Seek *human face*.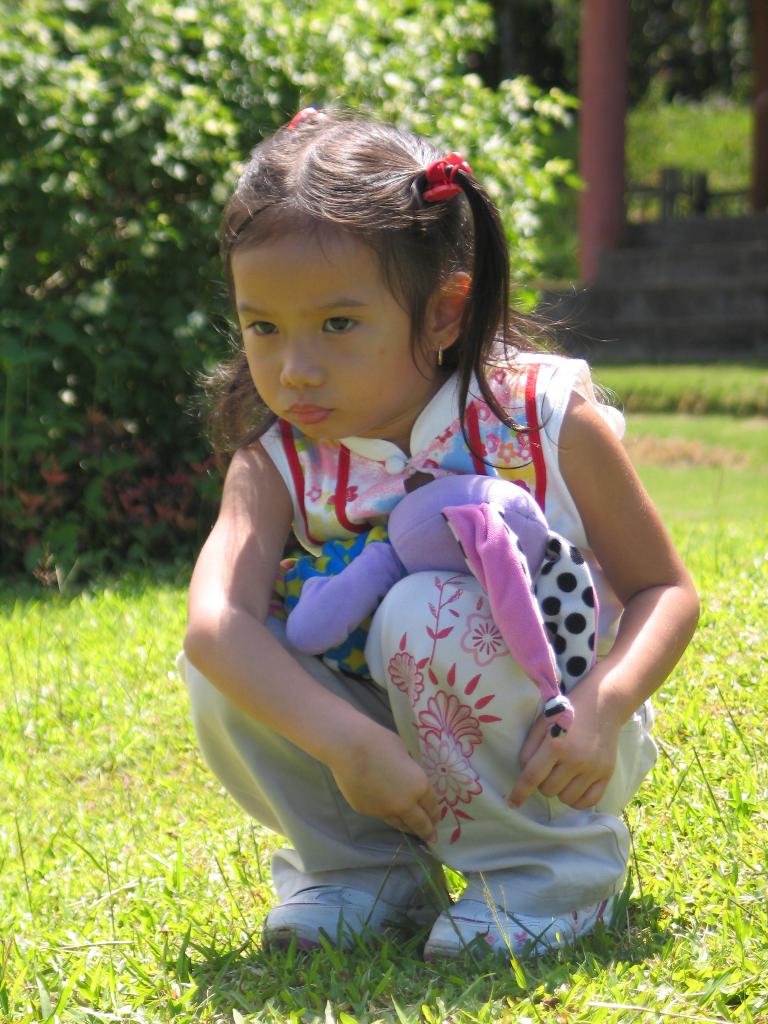
[left=229, top=207, right=471, bottom=431].
